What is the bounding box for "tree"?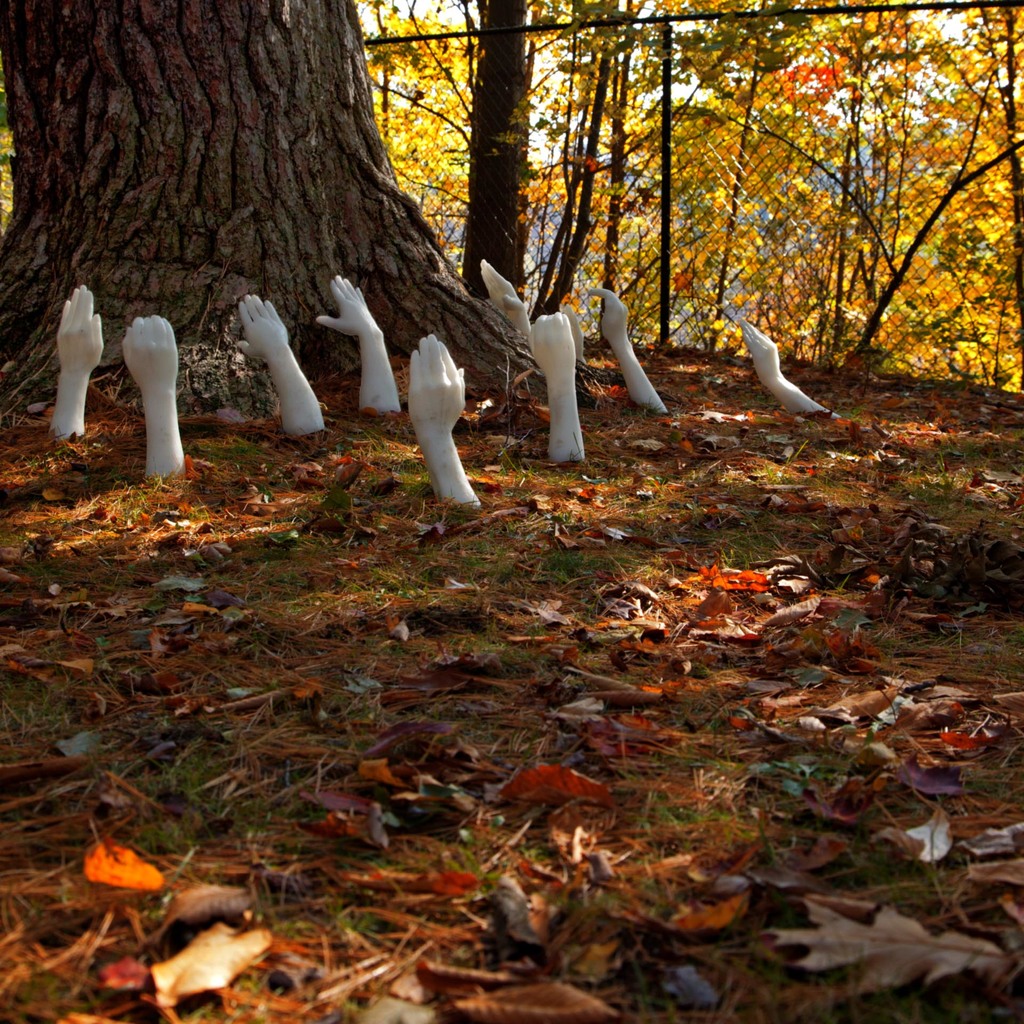
0, 0, 592, 413.
